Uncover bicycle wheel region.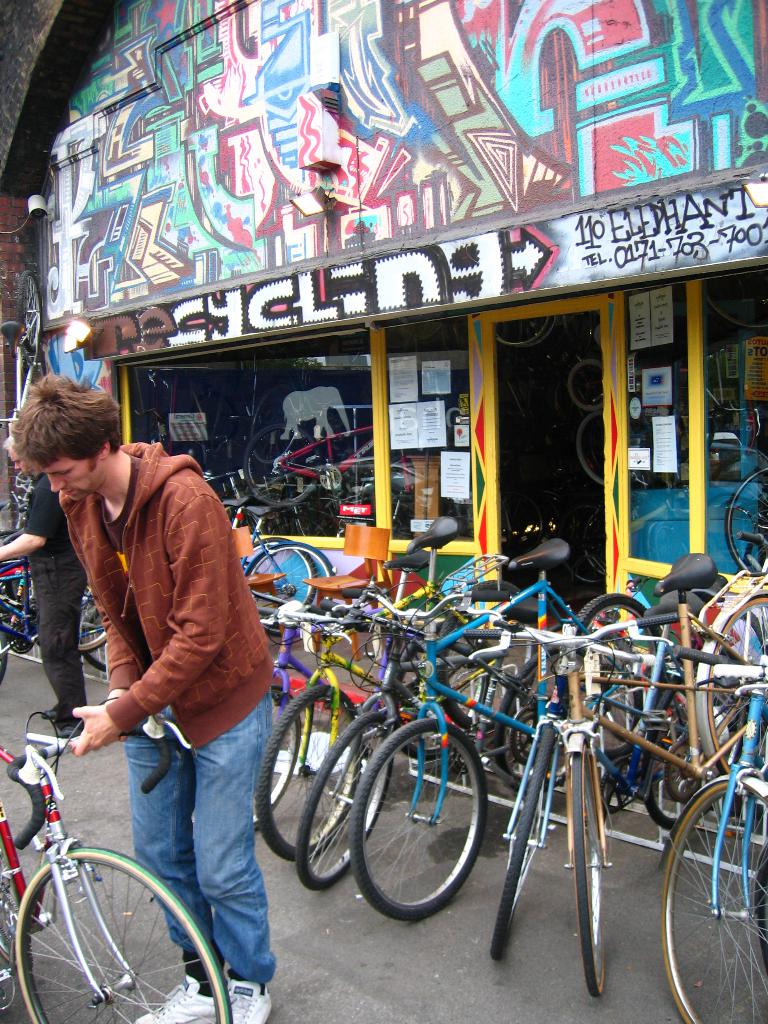
Uncovered: {"left": 567, "top": 342, "right": 604, "bottom": 424}.
